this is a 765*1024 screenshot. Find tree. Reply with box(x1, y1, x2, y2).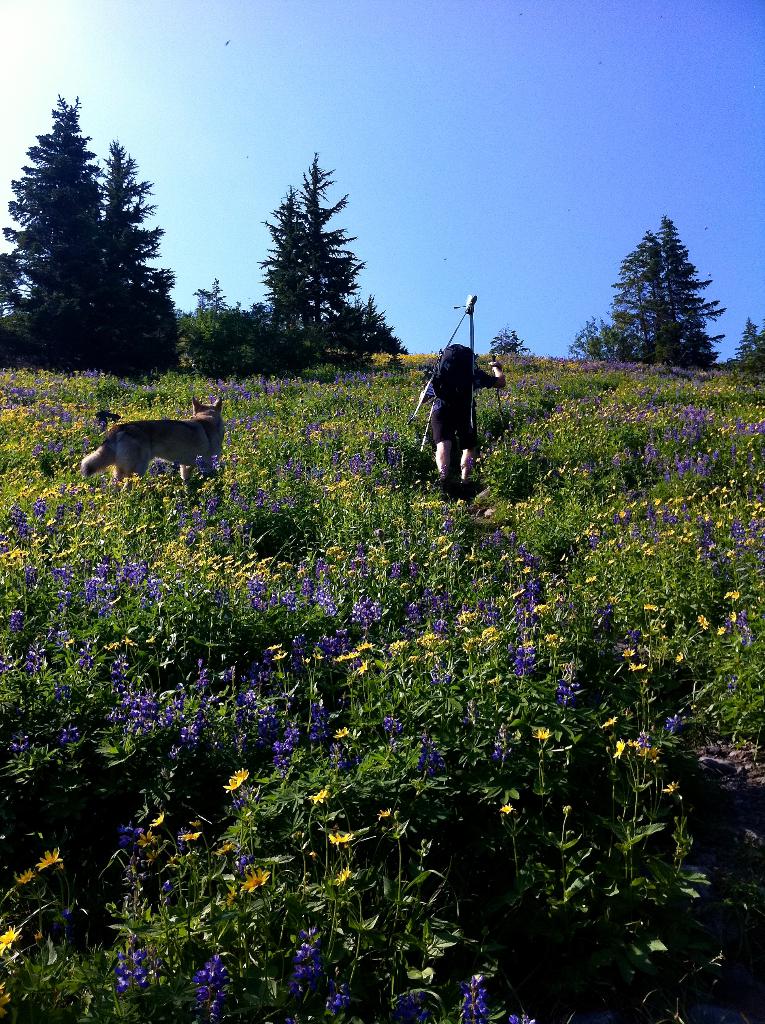
box(266, 144, 354, 323).
